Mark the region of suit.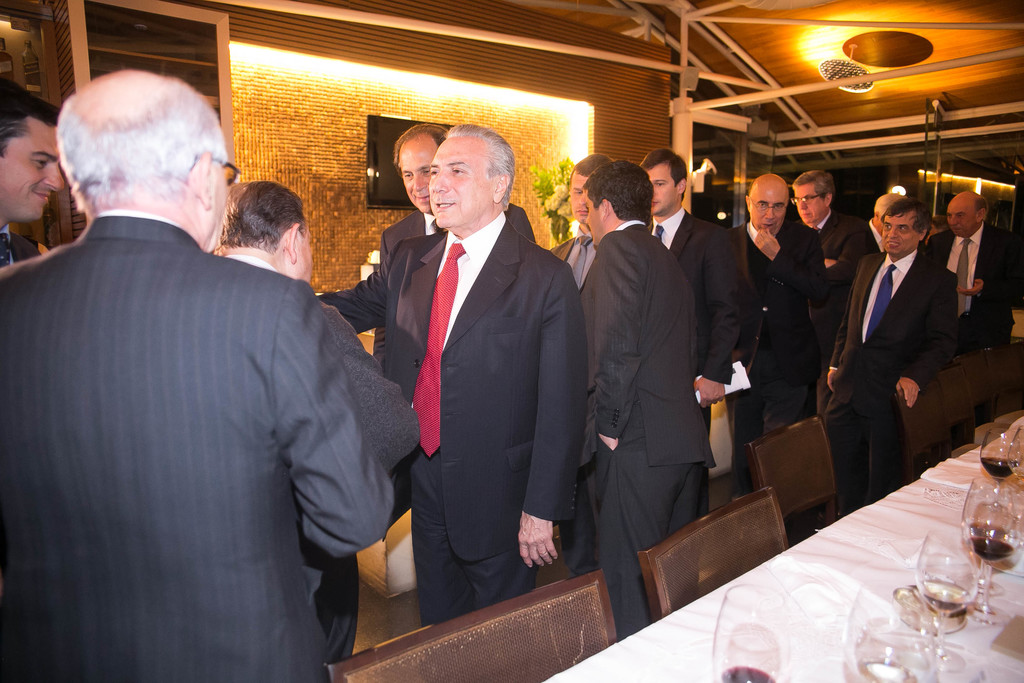
Region: {"left": 381, "top": 211, "right": 541, "bottom": 361}.
